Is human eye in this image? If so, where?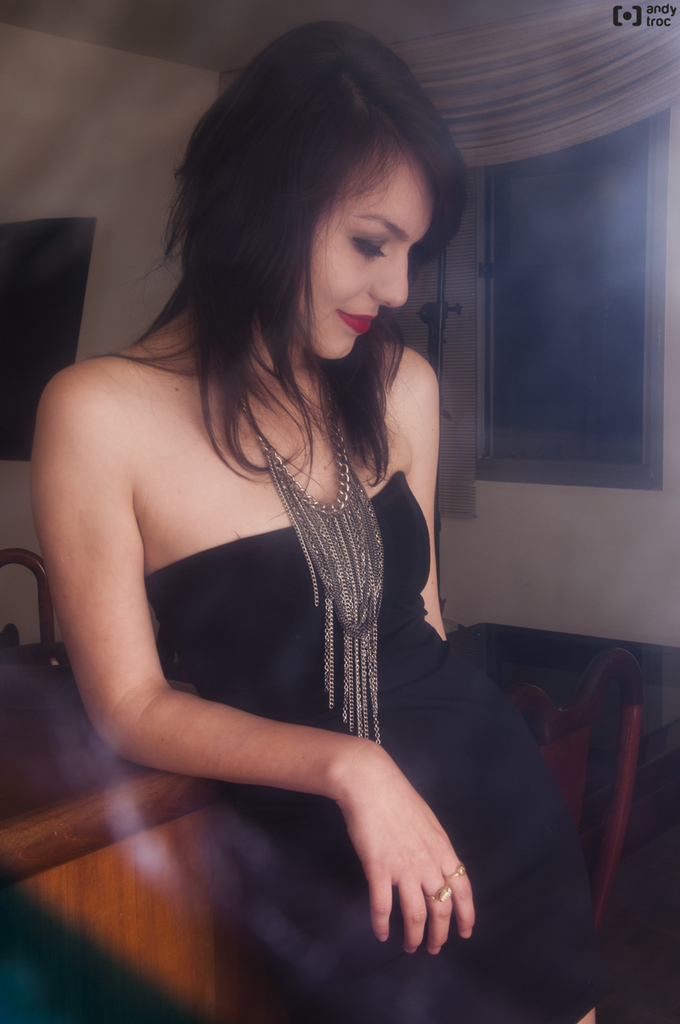
Yes, at rect(345, 227, 389, 266).
